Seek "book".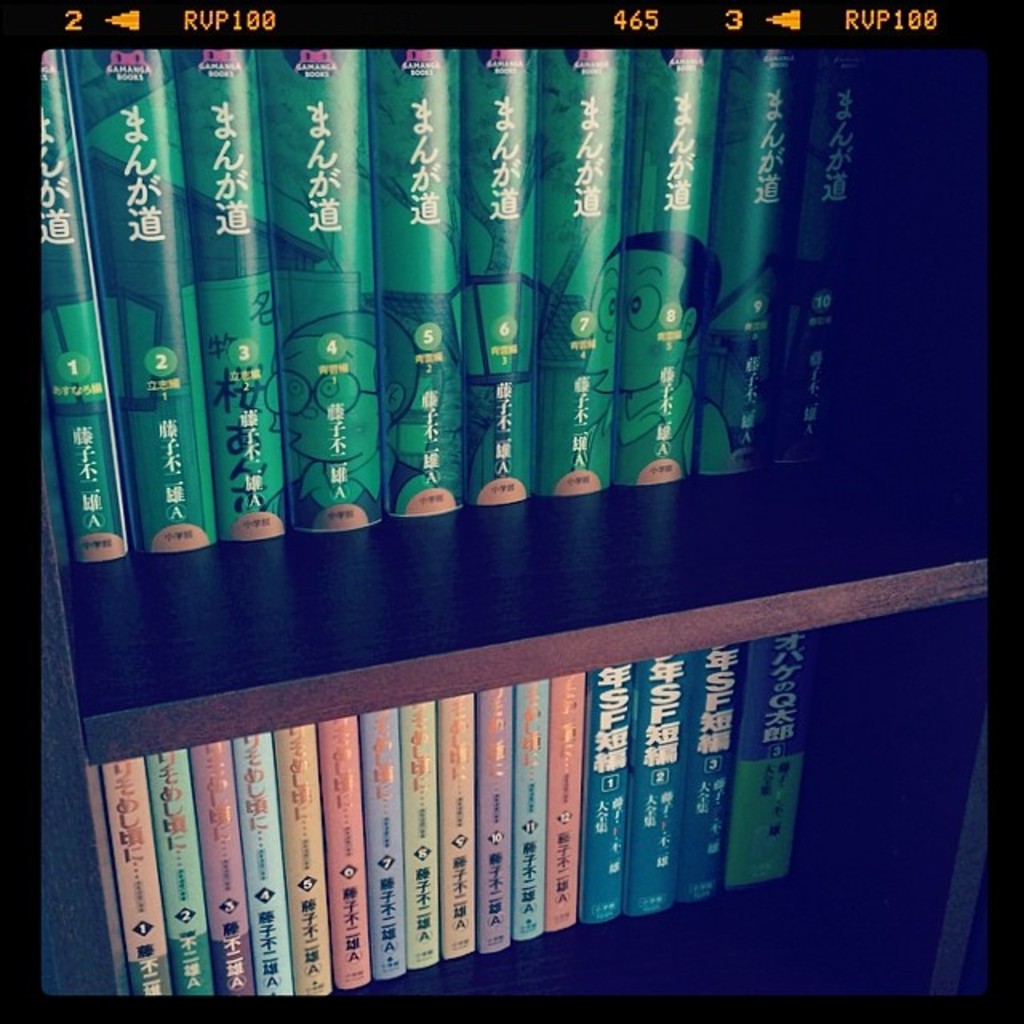
Rect(467, 688, 518, 954).
